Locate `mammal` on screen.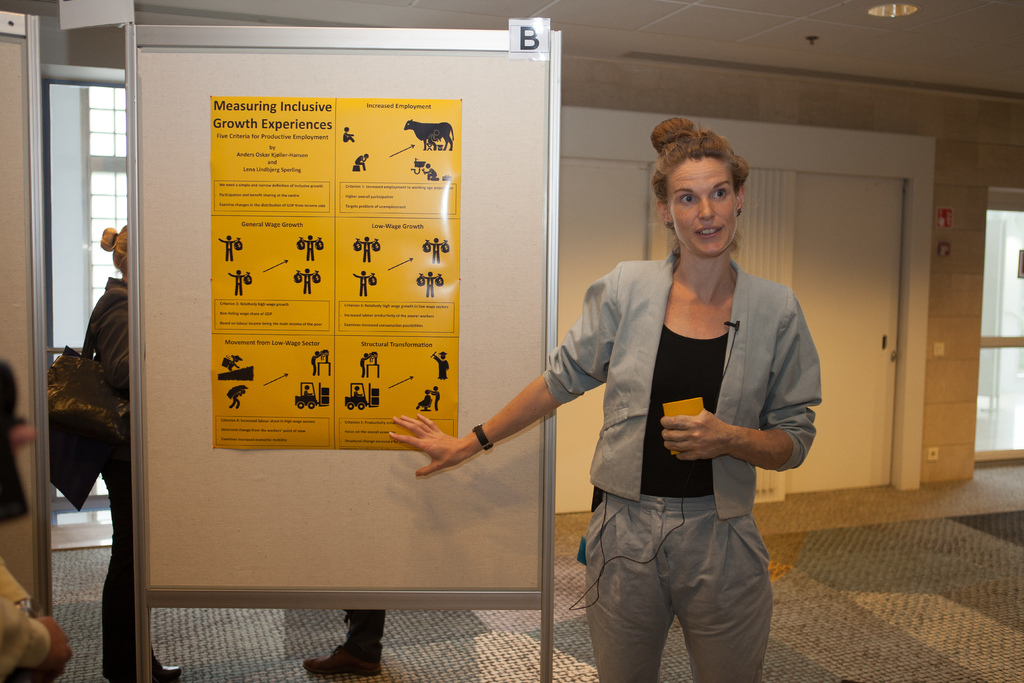
On screen at {"left": 403, "top": 117, "right": 454, "bottom": 151}.
